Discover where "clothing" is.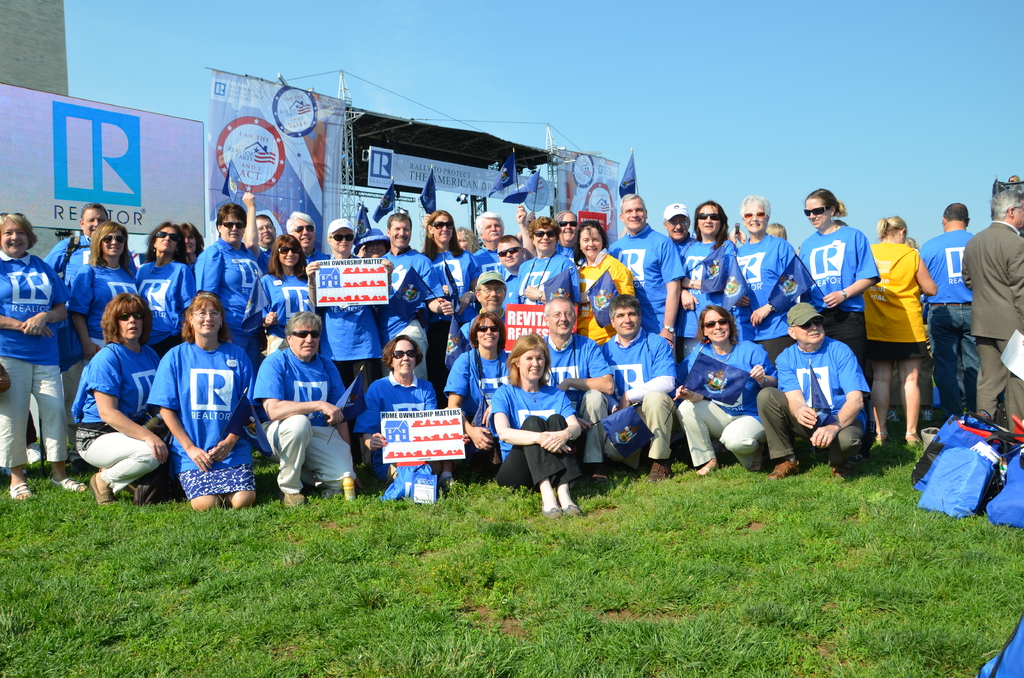
Discovered at bbox(79, 339, 181, 499).
